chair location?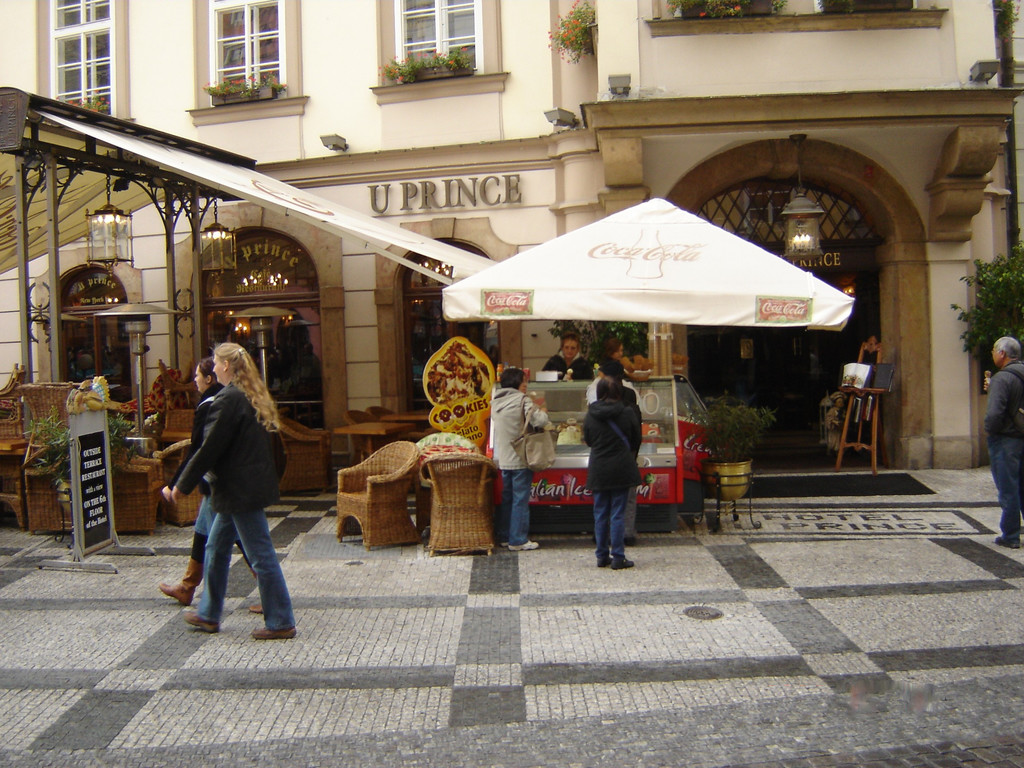
BBox(420, 448, 499, 556)
